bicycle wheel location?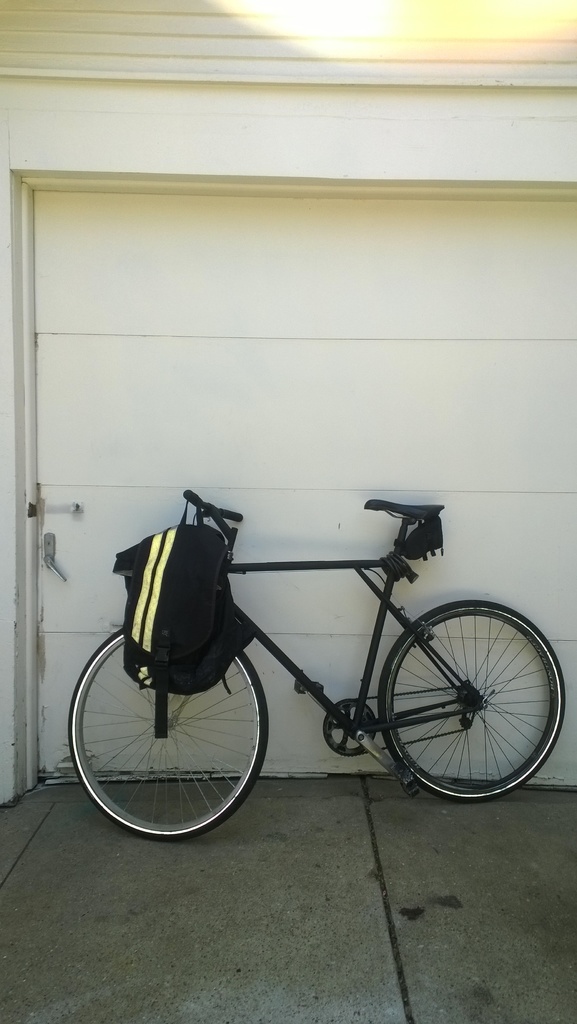
BBox(60, 620, 271, 847)
